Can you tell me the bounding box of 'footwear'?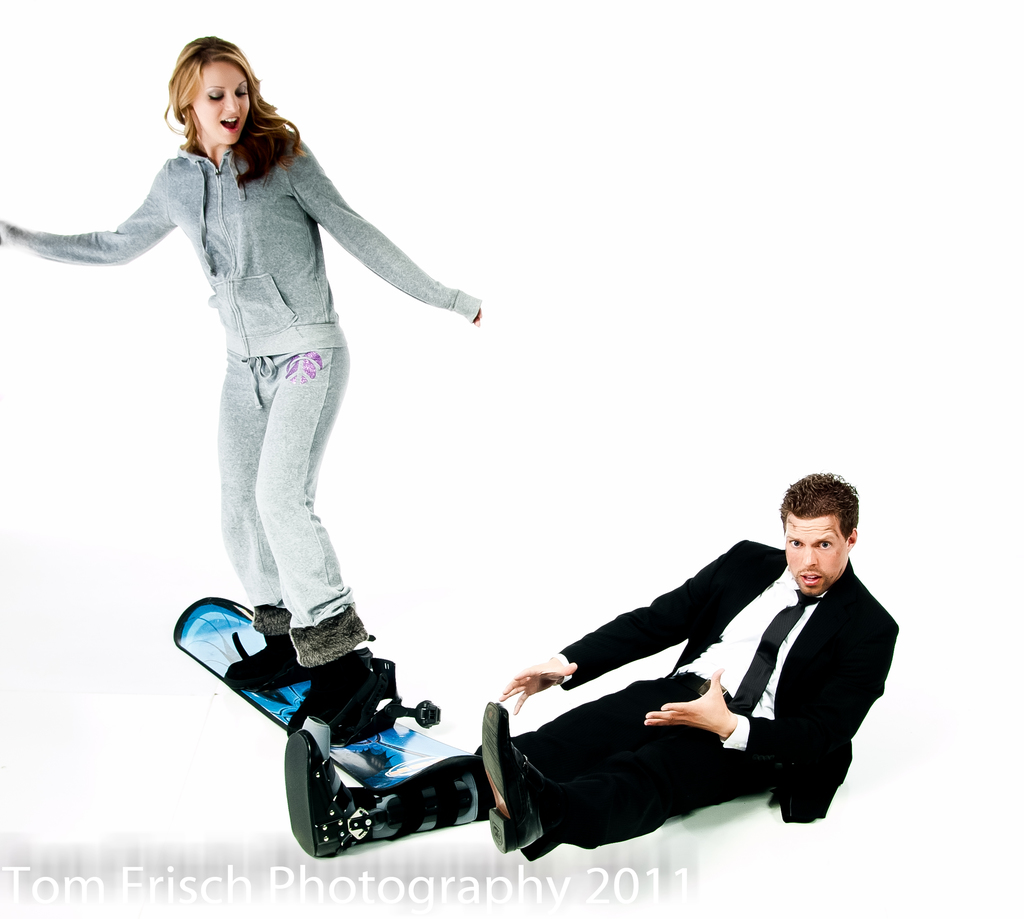
289, 737, 362, 862.
